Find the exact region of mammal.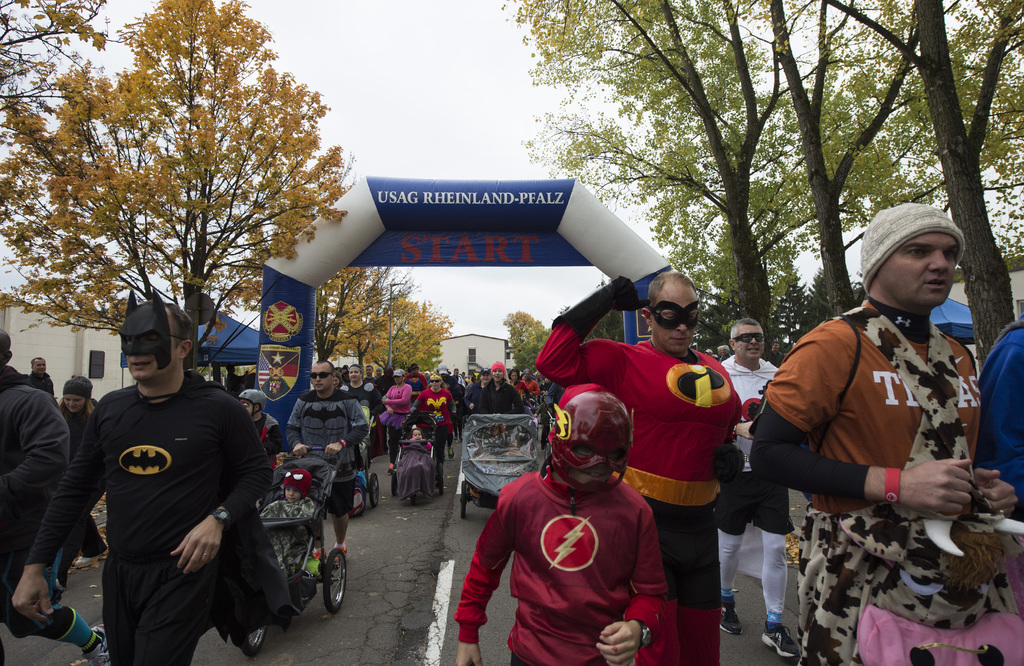
Exact region: Rect(457, 383, 671, 665).
